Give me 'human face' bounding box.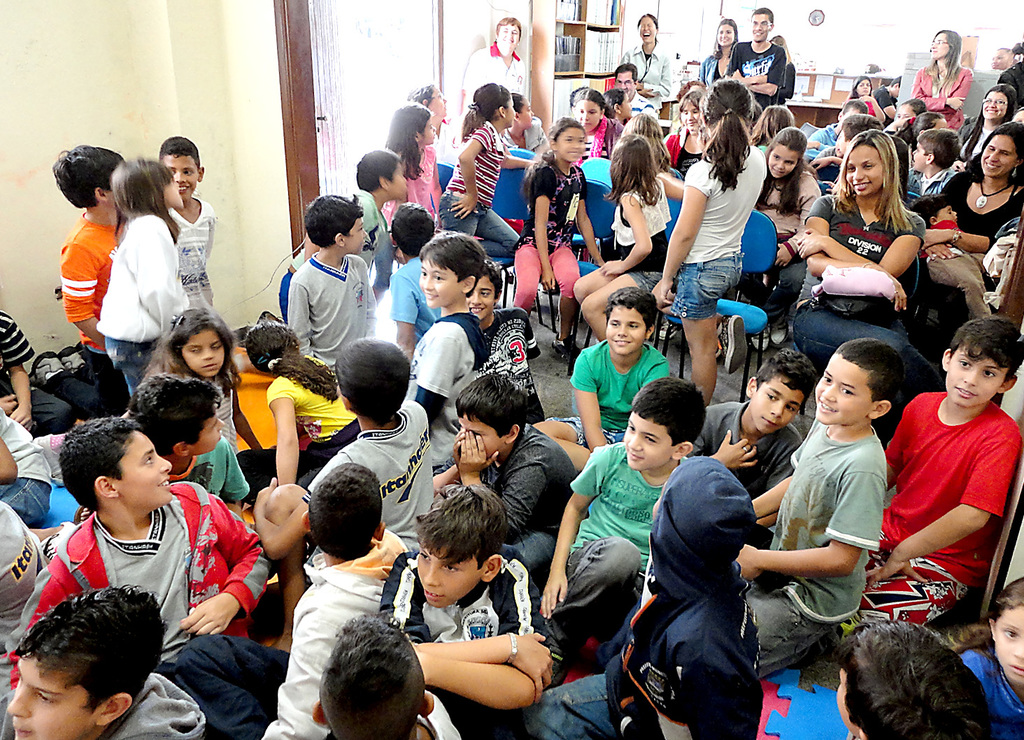
box=[415, 262, 464, 311].
